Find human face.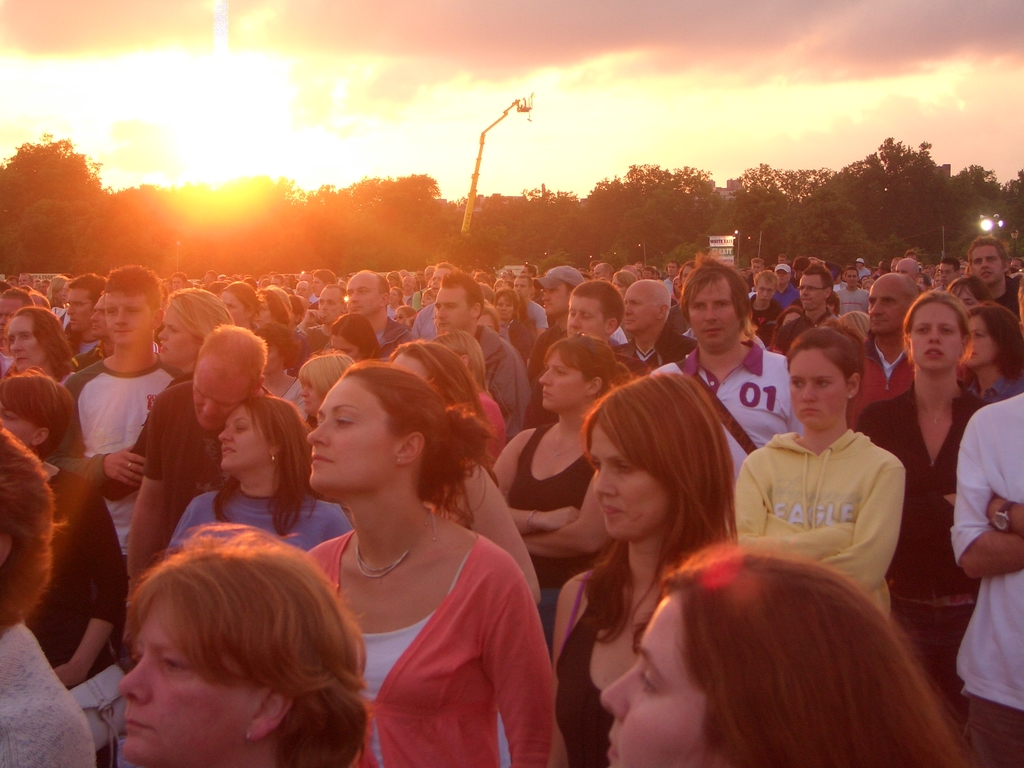
box(909, 298, 963, 371).
